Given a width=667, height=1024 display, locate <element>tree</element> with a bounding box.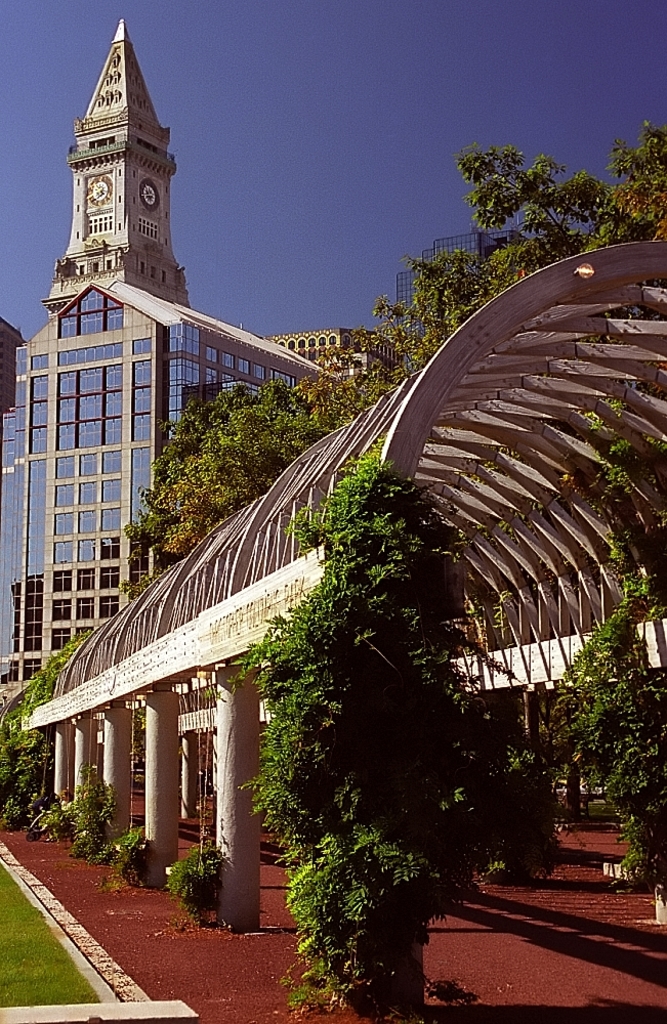
Located: detection(125, 111, 666, 613).
